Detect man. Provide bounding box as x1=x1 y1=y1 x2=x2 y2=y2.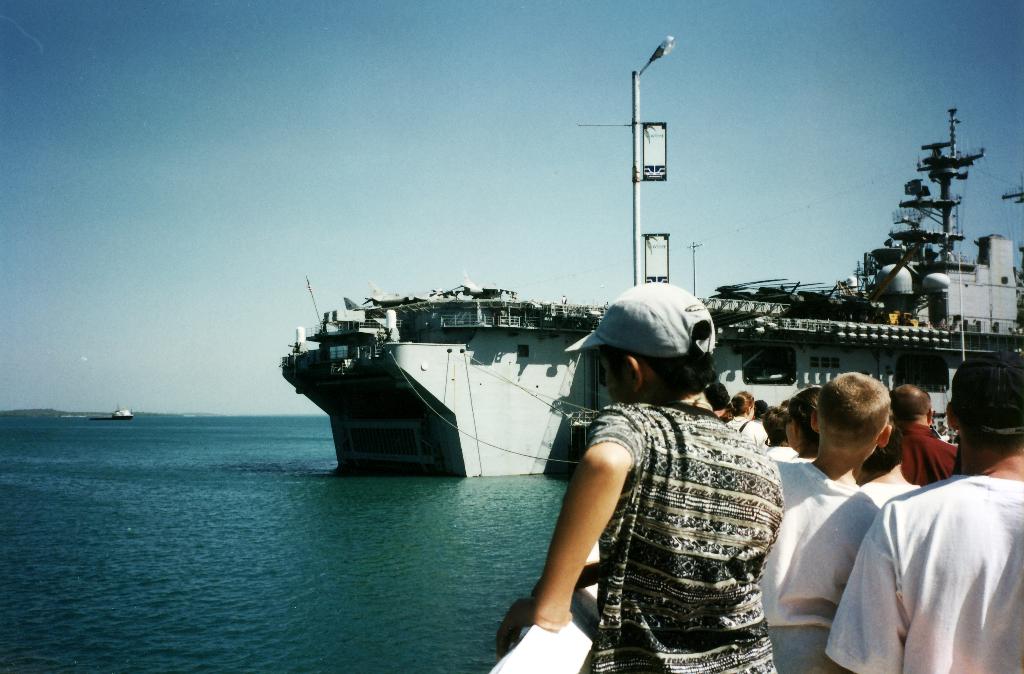
x1=823 y1=350 x2=1023 y2=673.
